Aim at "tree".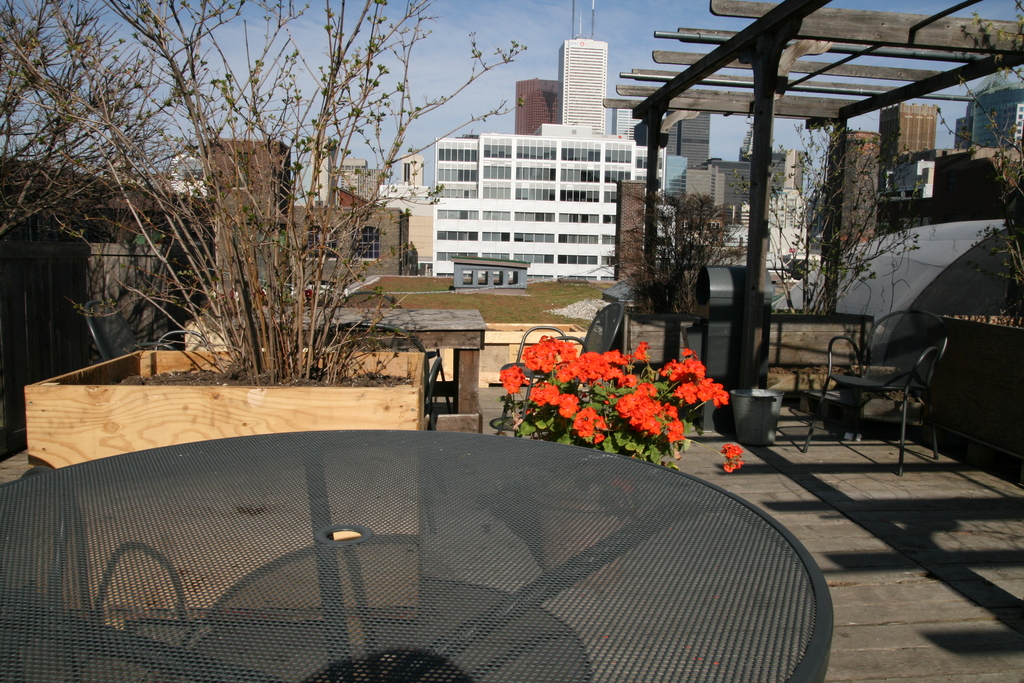
Aimed at {"x1": 586, "y1": 188, "x2": 751, "y2": 348}.
